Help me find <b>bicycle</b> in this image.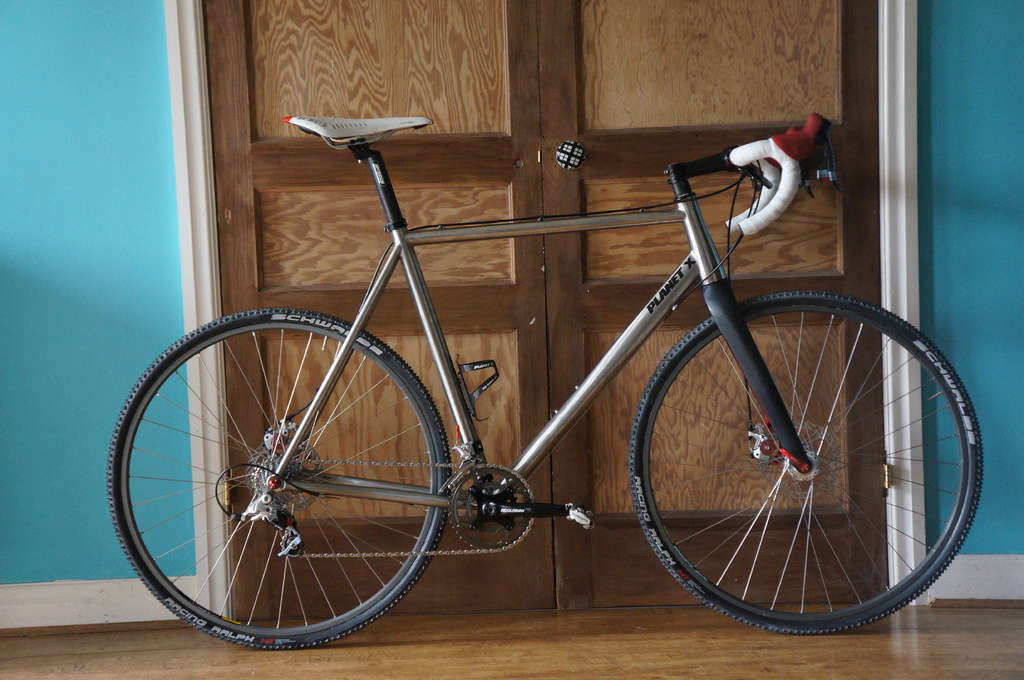
Found it: [left=102, top=113, right=986, bottom=652].
